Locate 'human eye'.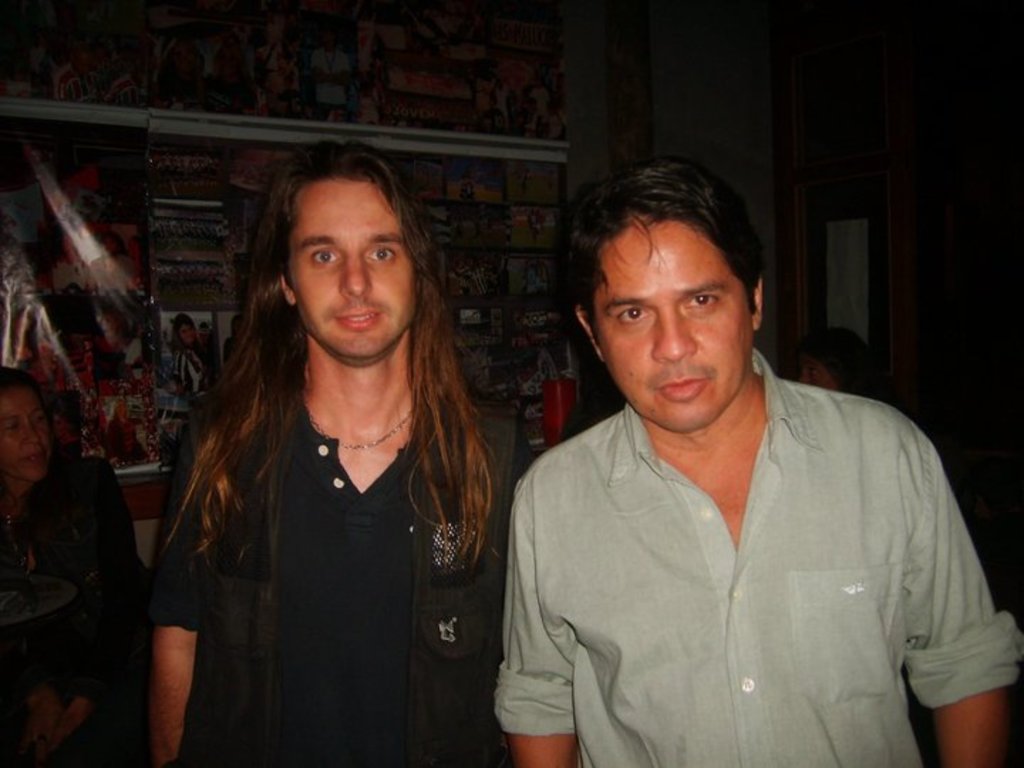
Bounding box: 310 246 341 267.
